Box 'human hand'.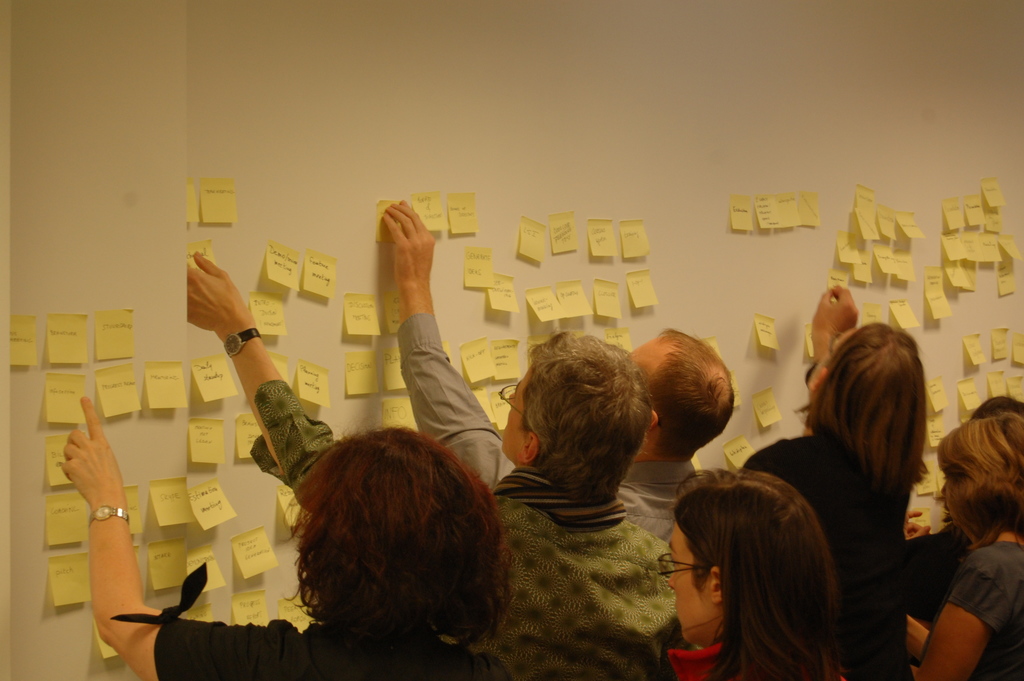
rect(380, 197, 435, 289).
